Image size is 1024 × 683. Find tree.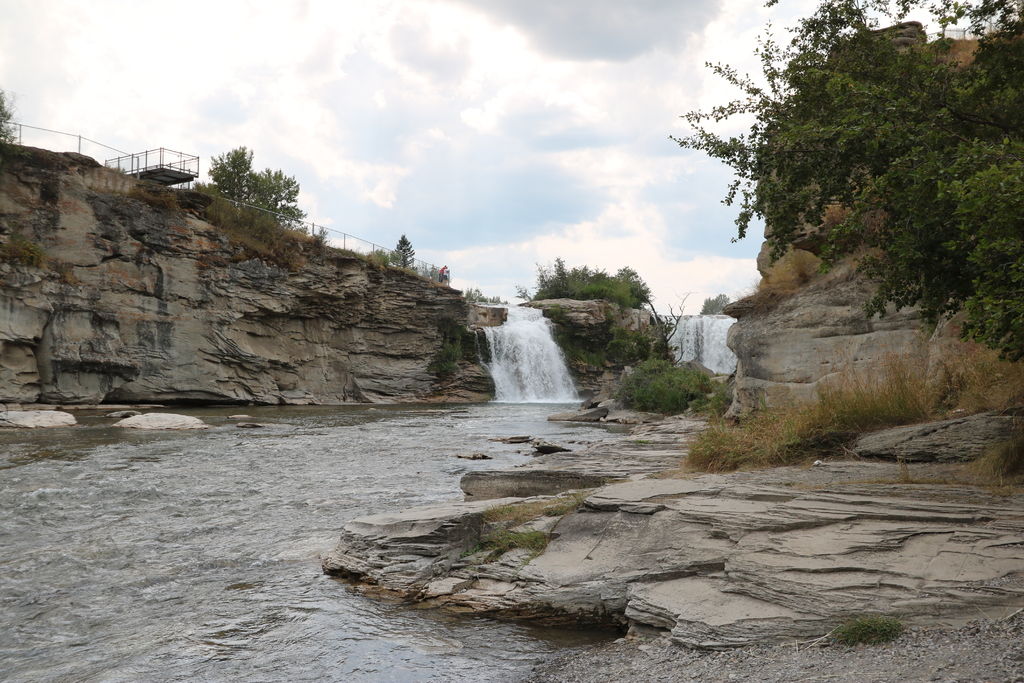
select_region(193, 142, 312, 230).
